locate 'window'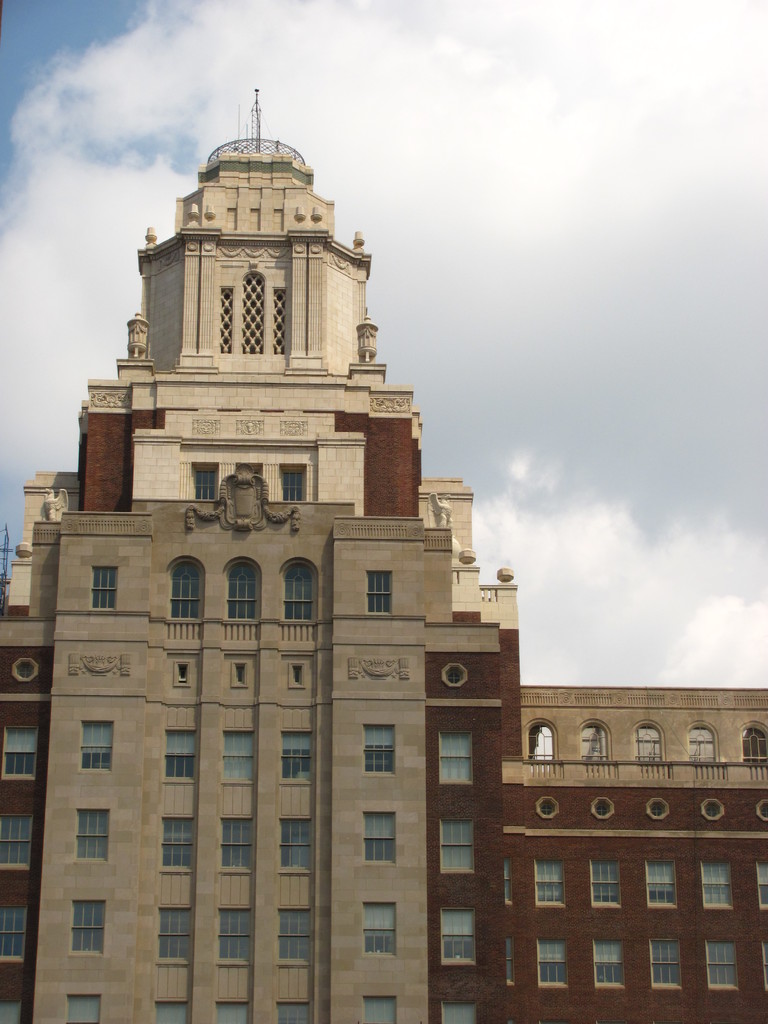
[x1=644, y1=860, x2=679, y2=907]
